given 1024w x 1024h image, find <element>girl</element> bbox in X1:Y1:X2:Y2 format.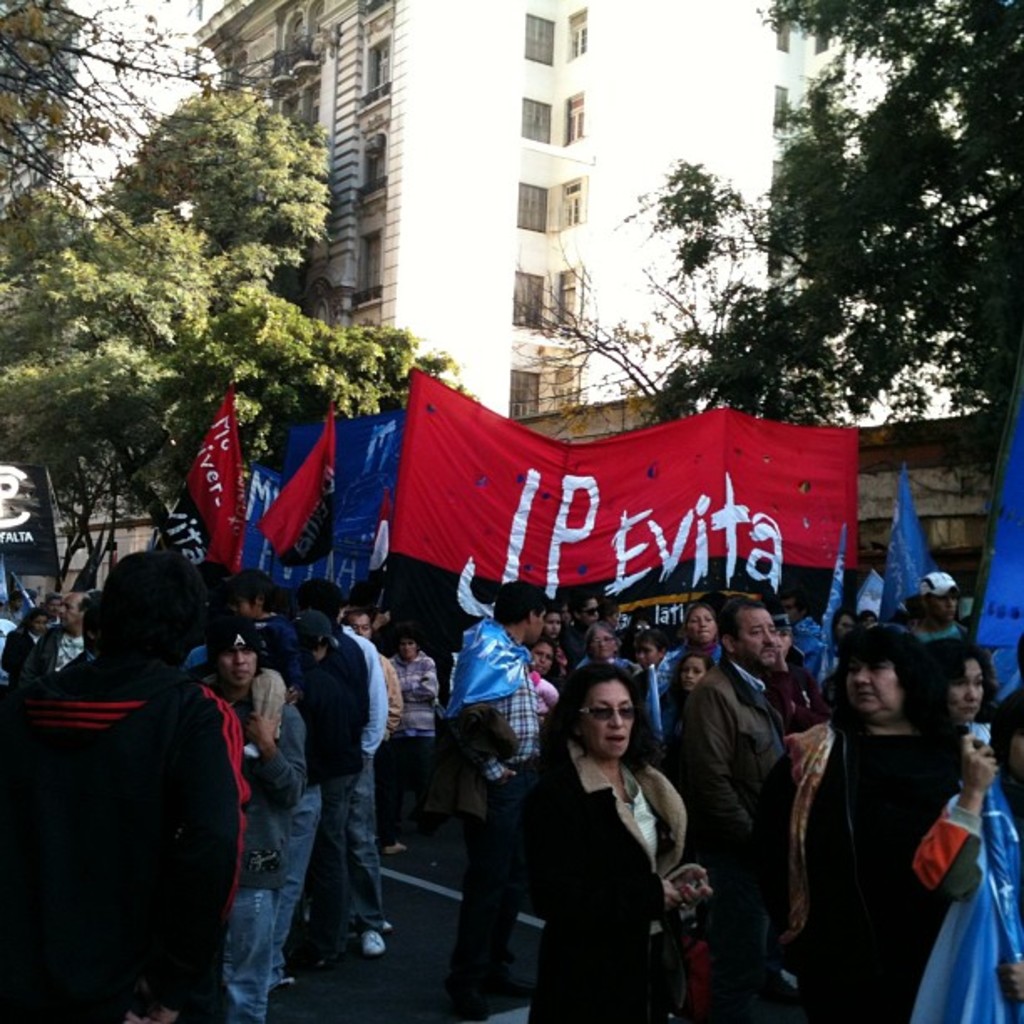
668:656:711:803.
